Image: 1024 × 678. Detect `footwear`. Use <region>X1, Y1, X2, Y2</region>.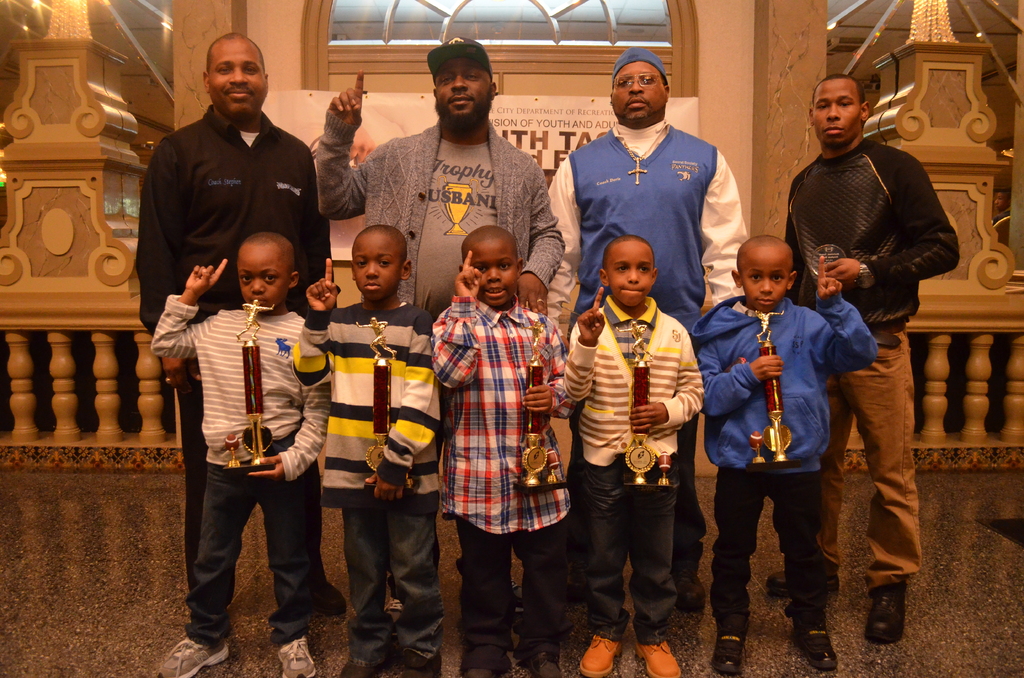
<region>280, 633, 316, 677</region>.
